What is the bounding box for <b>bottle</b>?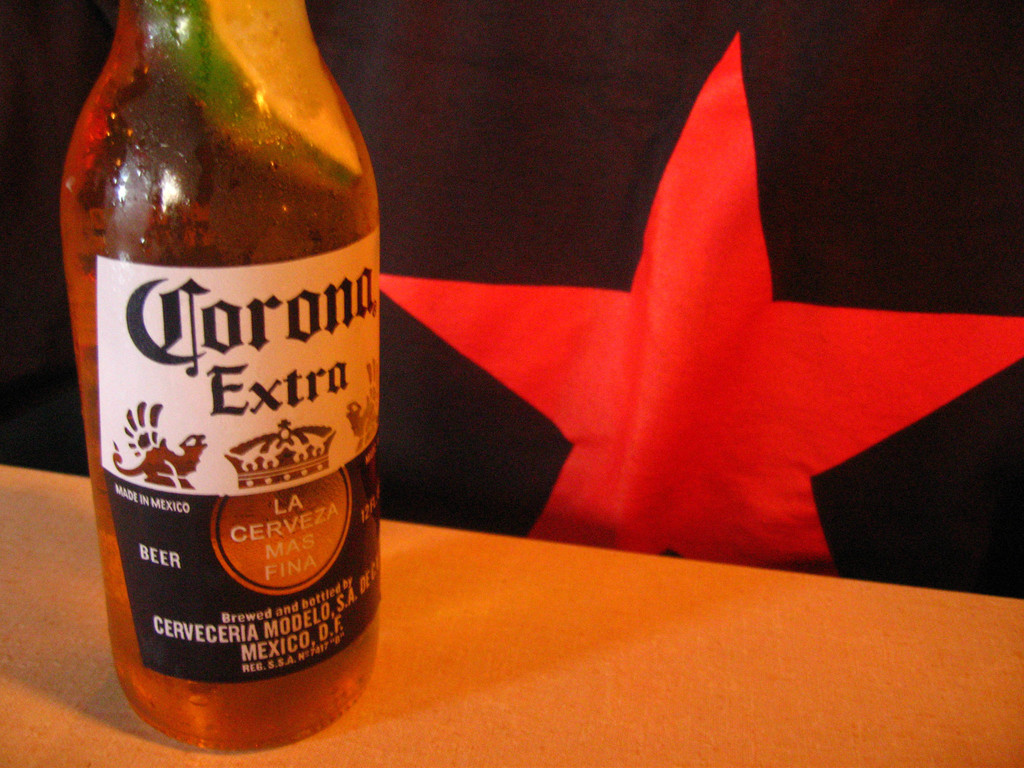
region(50, 15, 372, 750).
